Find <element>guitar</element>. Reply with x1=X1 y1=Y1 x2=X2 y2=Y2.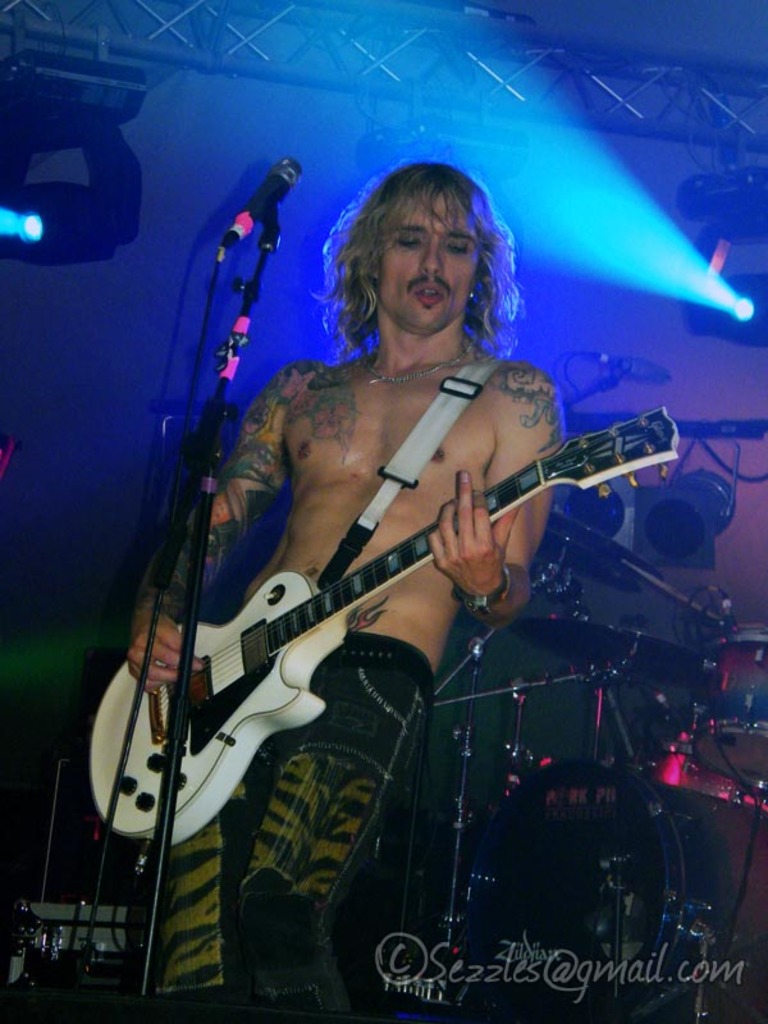
x1=88 y1=361 x2=701 y2=841.
